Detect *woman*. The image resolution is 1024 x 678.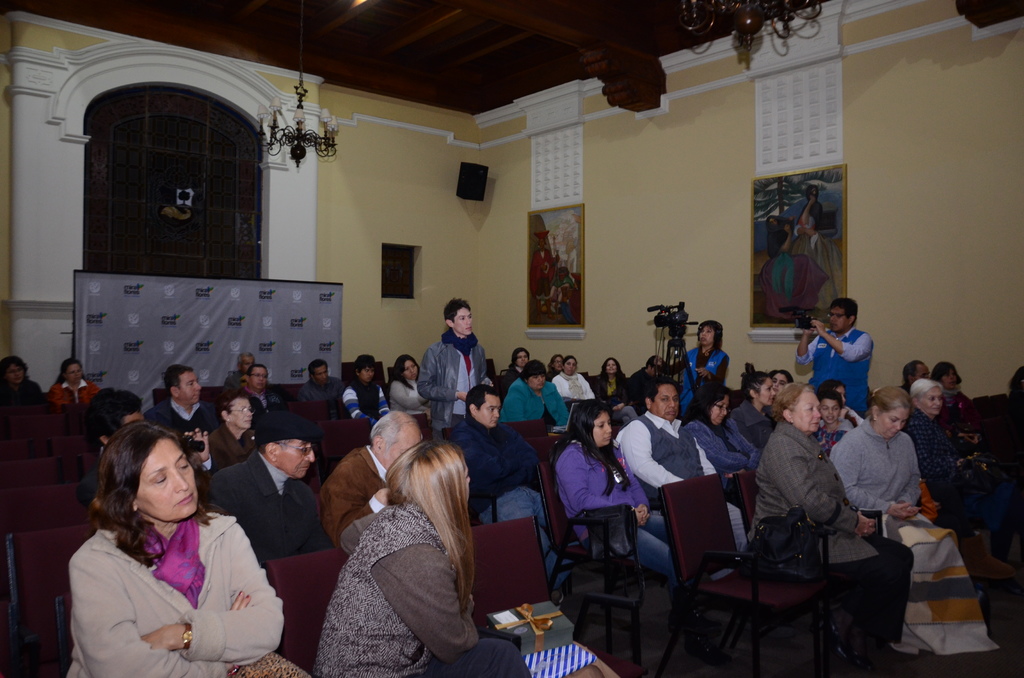
pyautogui.locateOnScreen(388, 352, 433, 414).
